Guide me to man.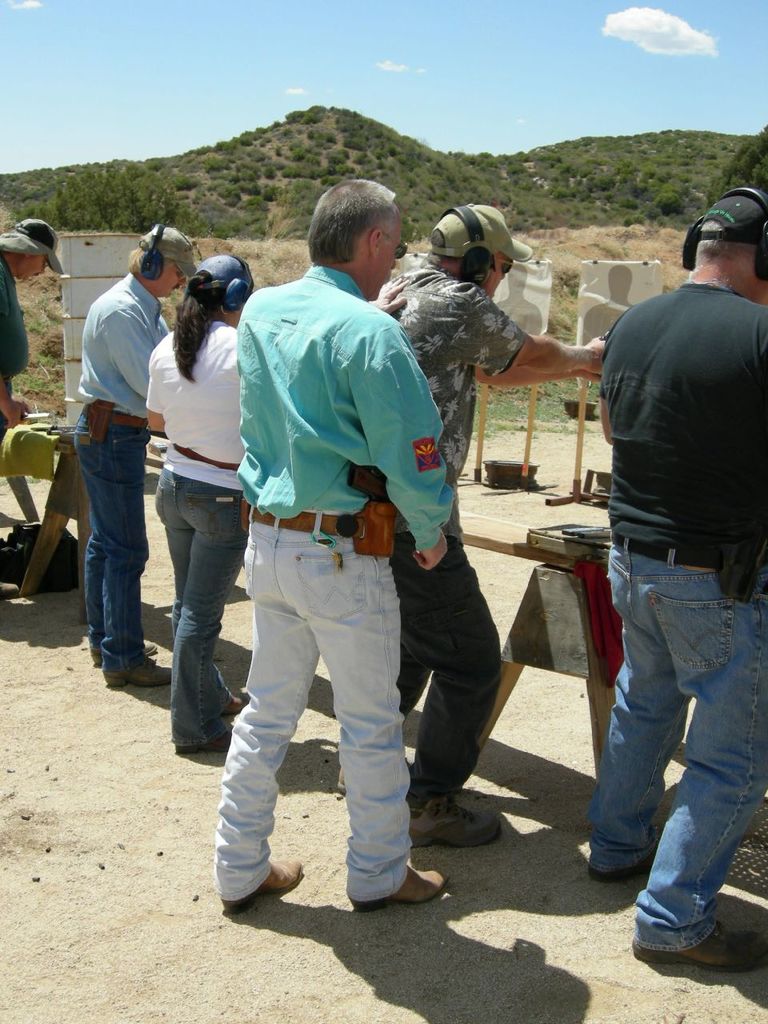
Guidance: select_region(72, 222, 198, 690).
